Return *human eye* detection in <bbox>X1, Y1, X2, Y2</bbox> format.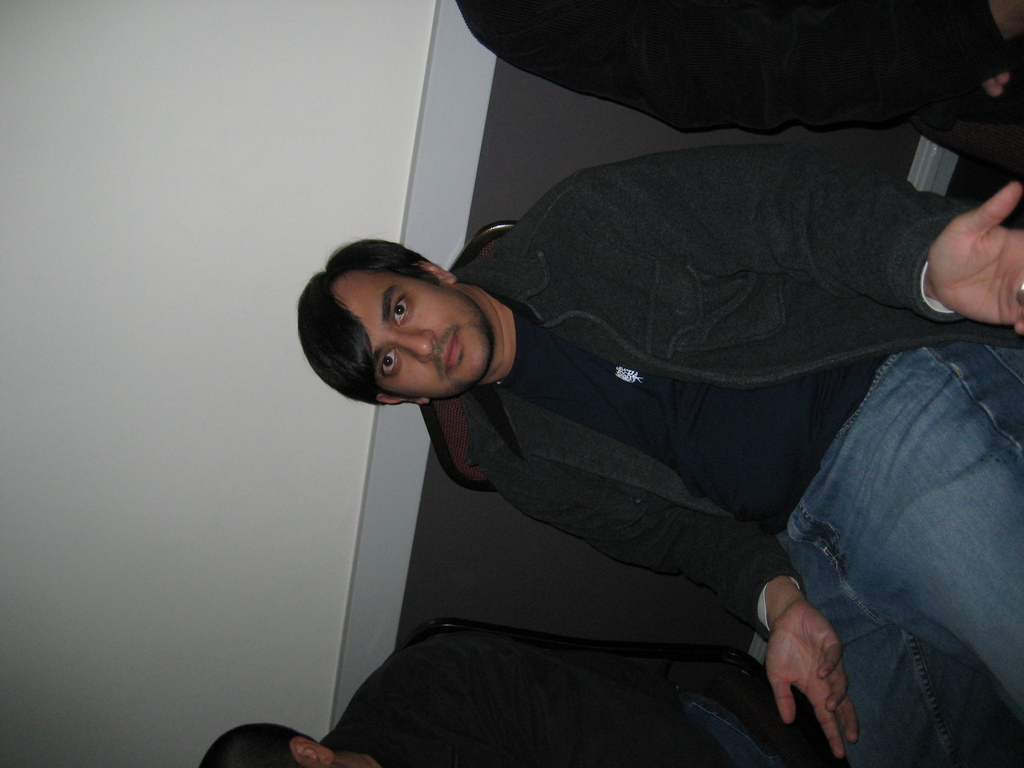
<bbox>392, 292, 408, 324</bbox>.
